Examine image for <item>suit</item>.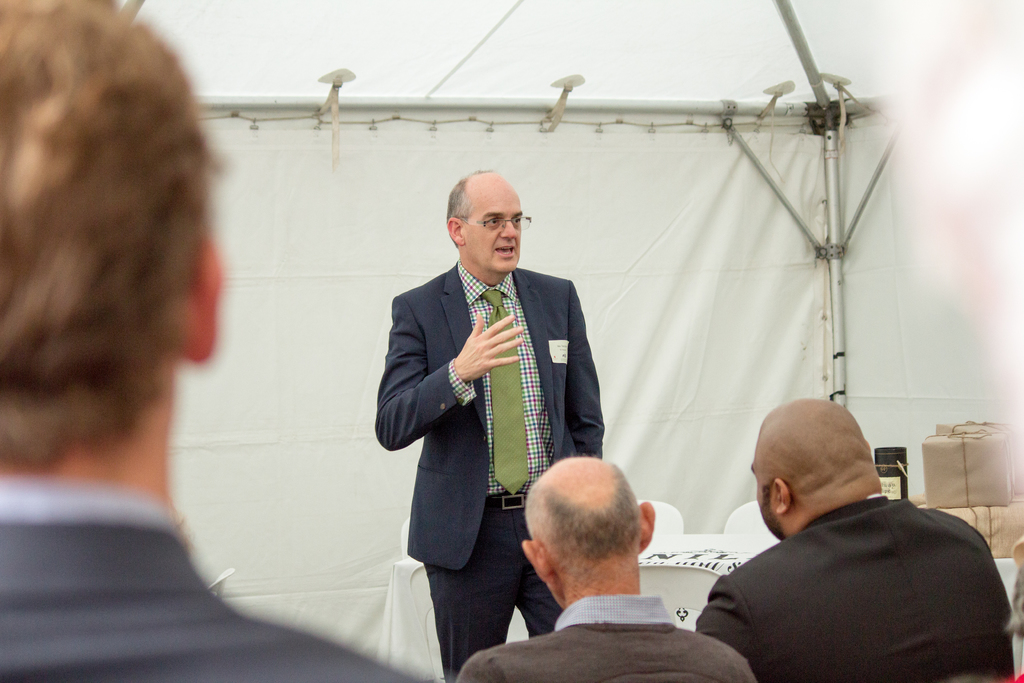
Examination result: 694/497/1016/682.
